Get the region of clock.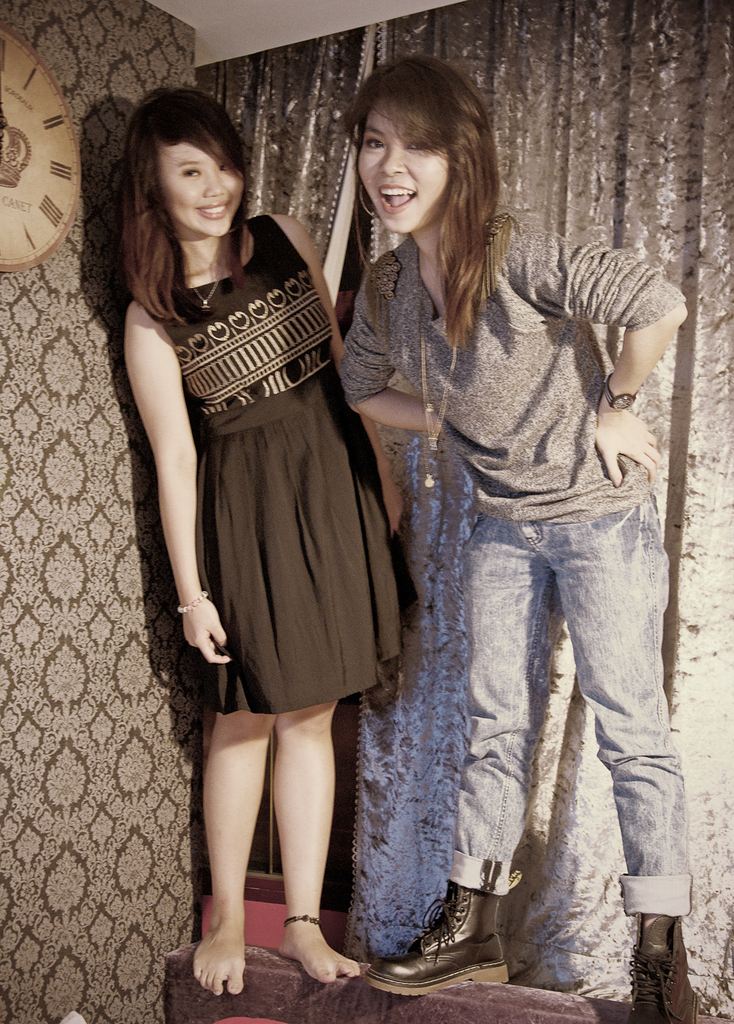
l=0, t=23, r=85, b=274.
